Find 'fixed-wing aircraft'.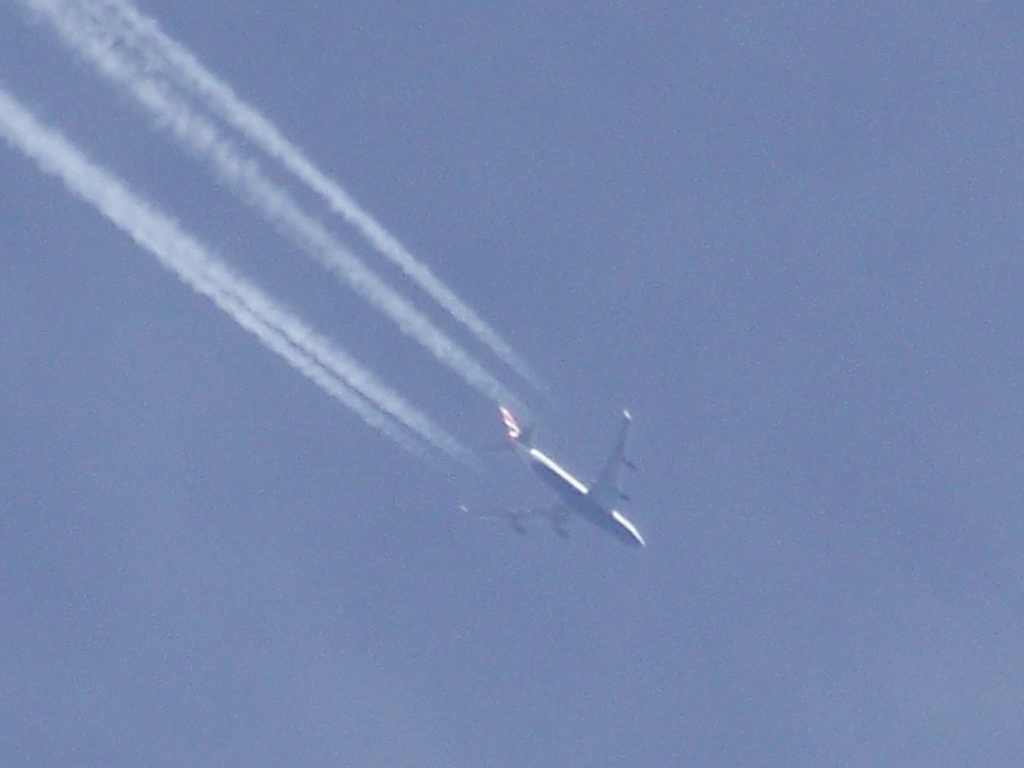
(459, 402, 646, 547).
